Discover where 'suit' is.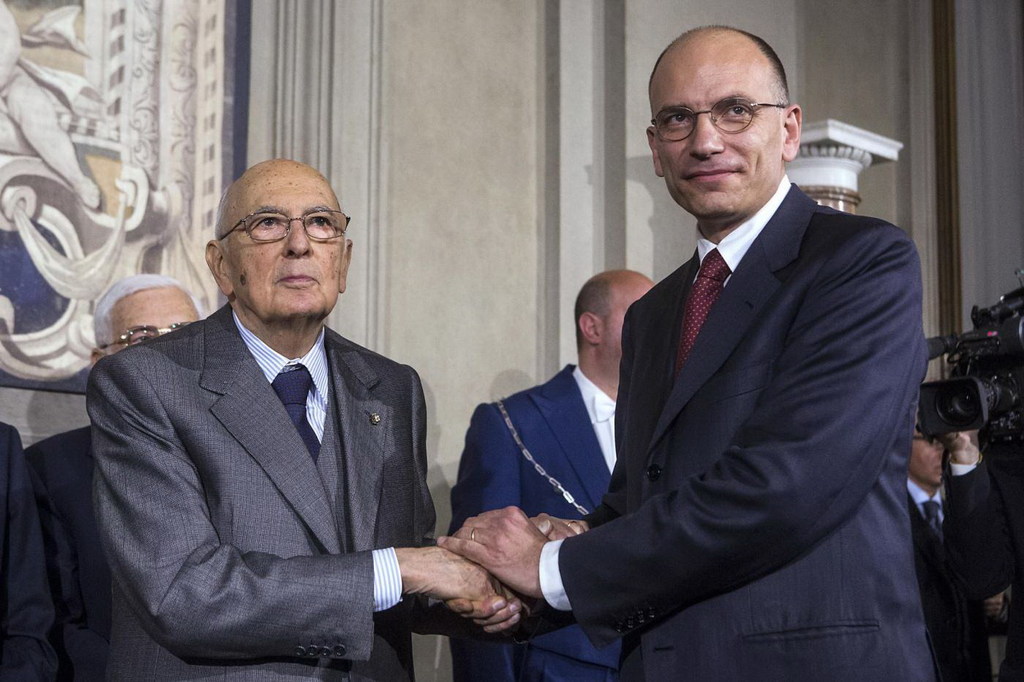
Discovered at bbox(908, 477, 995, 681).
